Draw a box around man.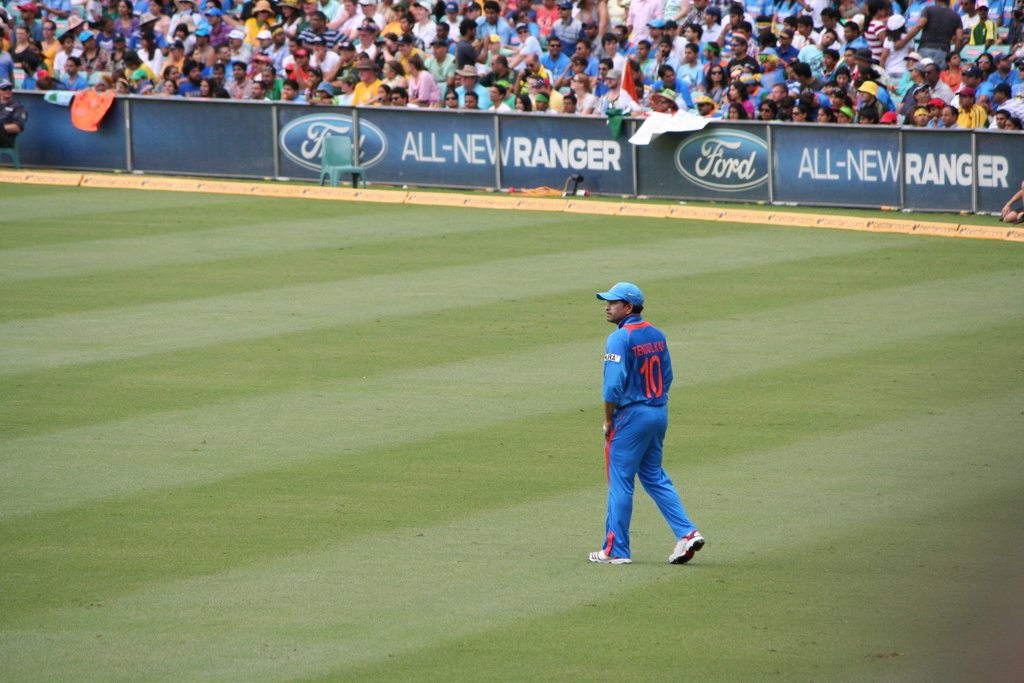
box(477, 1, 521, 50).
